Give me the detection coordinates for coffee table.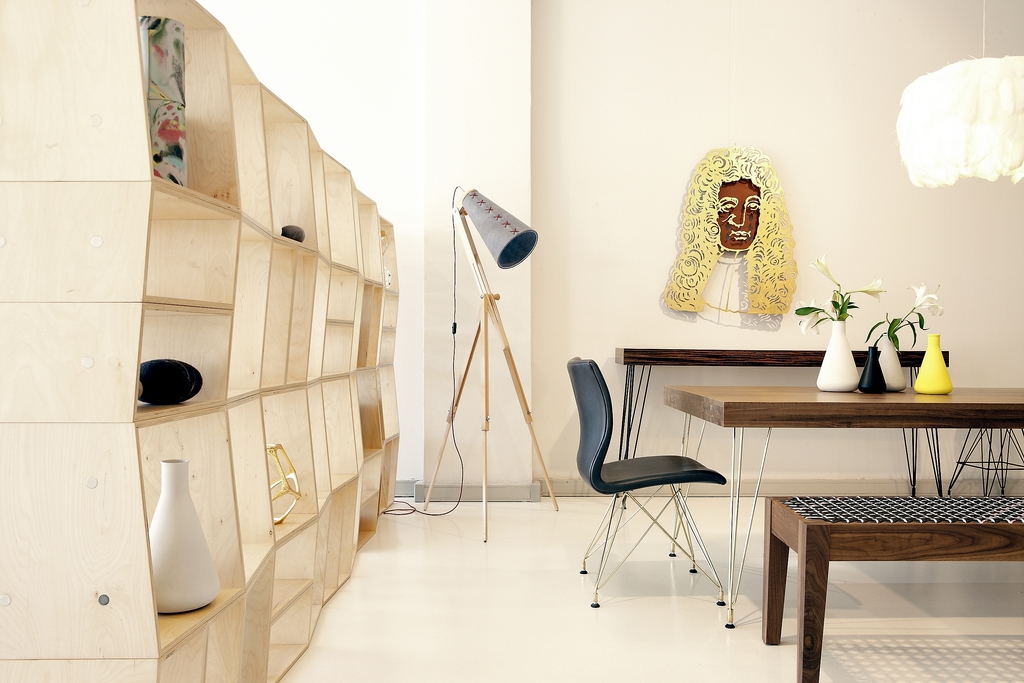
[616,344,951,462].
